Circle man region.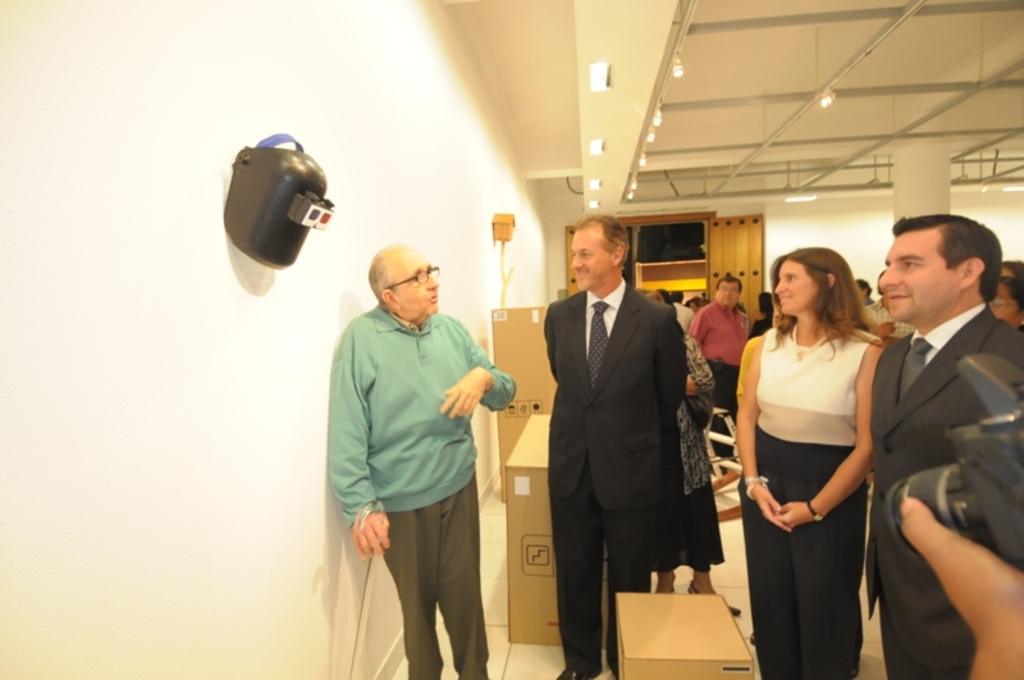
Region: 547, 220, 690, 679.
